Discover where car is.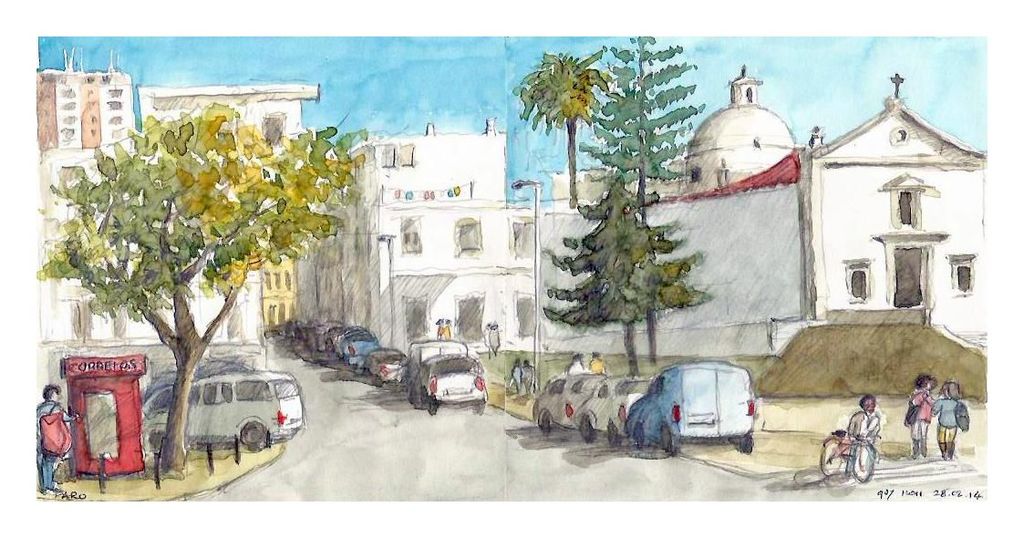
Discovered at [140,368,304,450].
